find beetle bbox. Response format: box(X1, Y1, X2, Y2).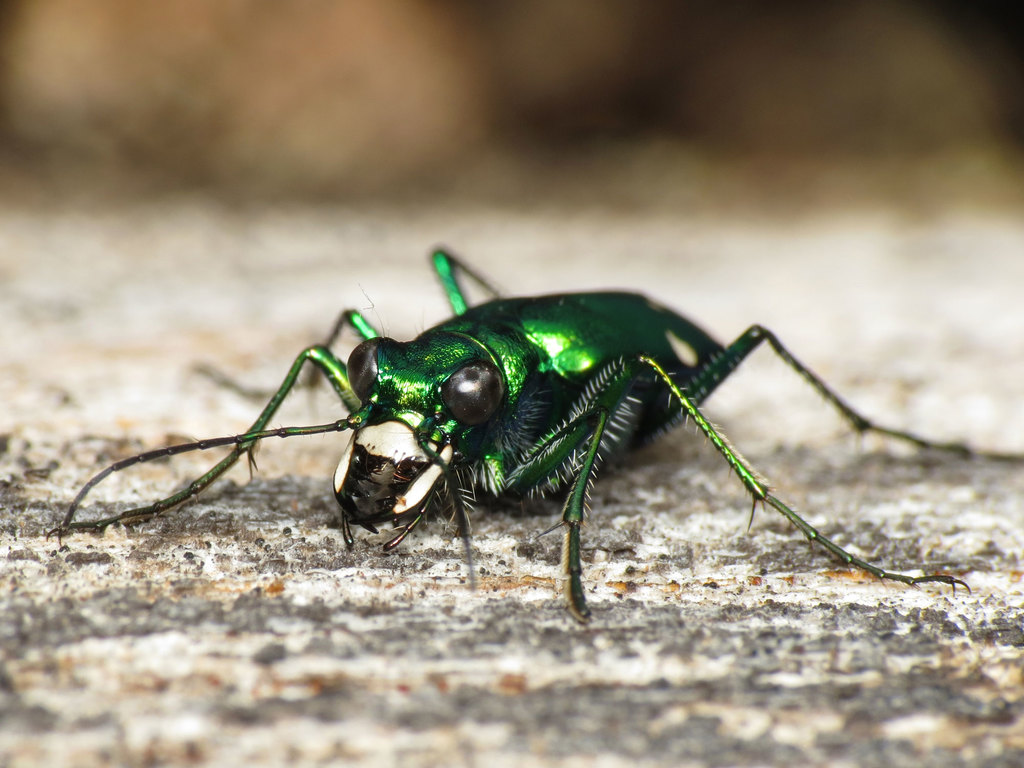
box(147, 234, 911, 626).
